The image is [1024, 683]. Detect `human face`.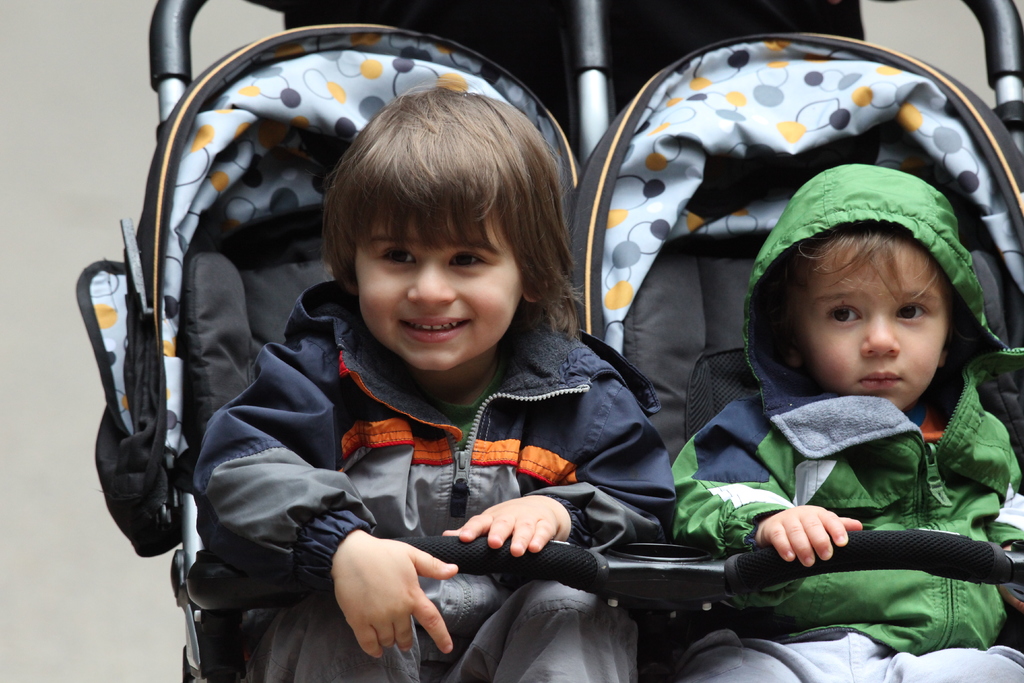
Detection: bbox(354, 208, 520, 370).
